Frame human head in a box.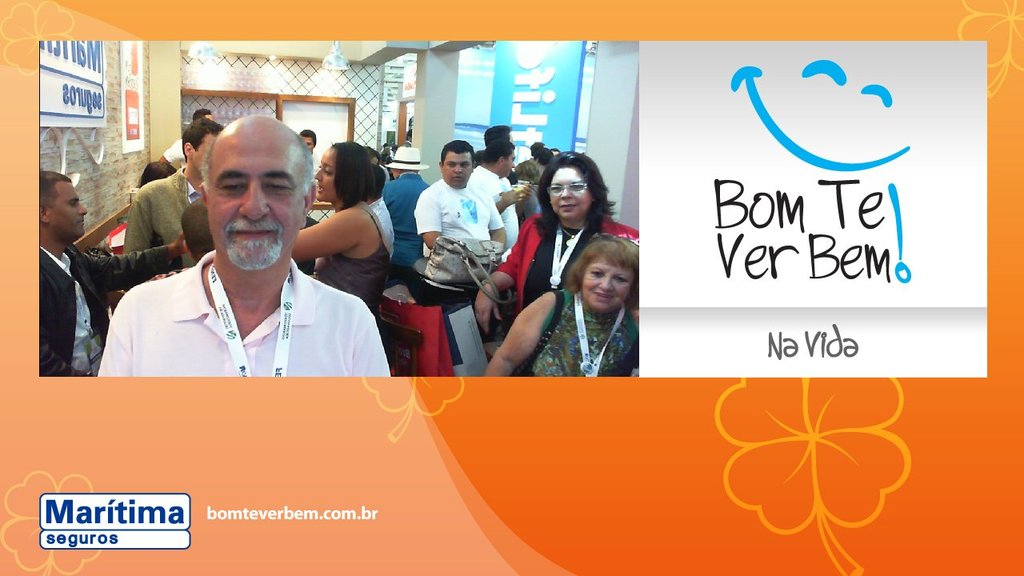
299/128/314/148.
